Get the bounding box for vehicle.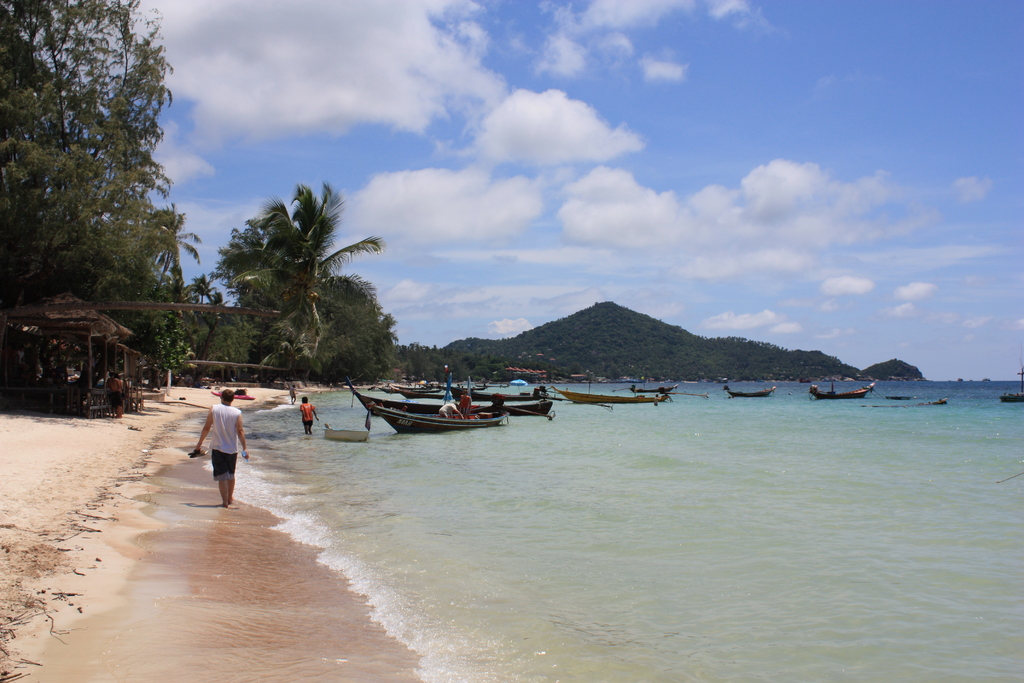
[left=470, top=400, right=554, bottom=419].
